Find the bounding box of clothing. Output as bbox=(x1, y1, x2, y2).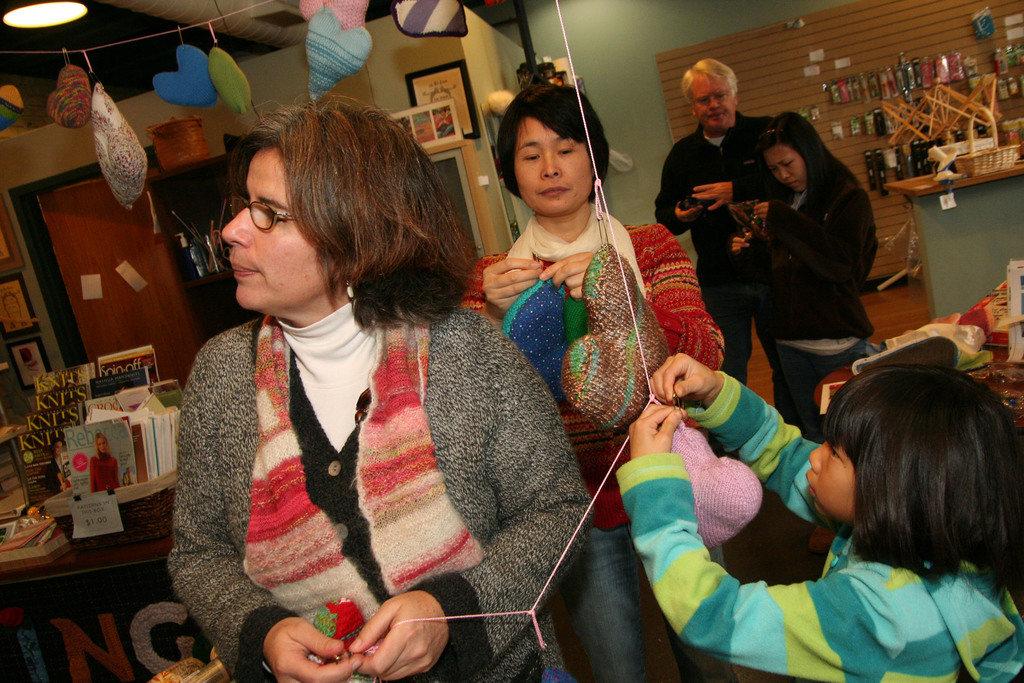
bbox=(451, 196, 728, 682).
